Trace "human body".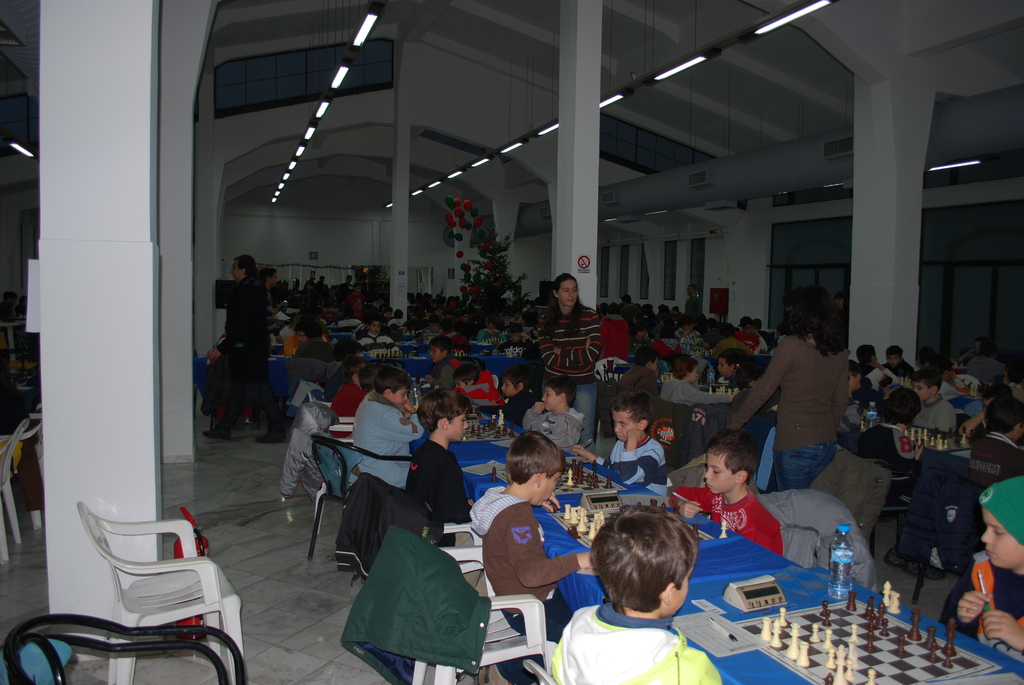
Traced to {"left": 519, "top": 377, "right": 586, "bottom": 452}.
